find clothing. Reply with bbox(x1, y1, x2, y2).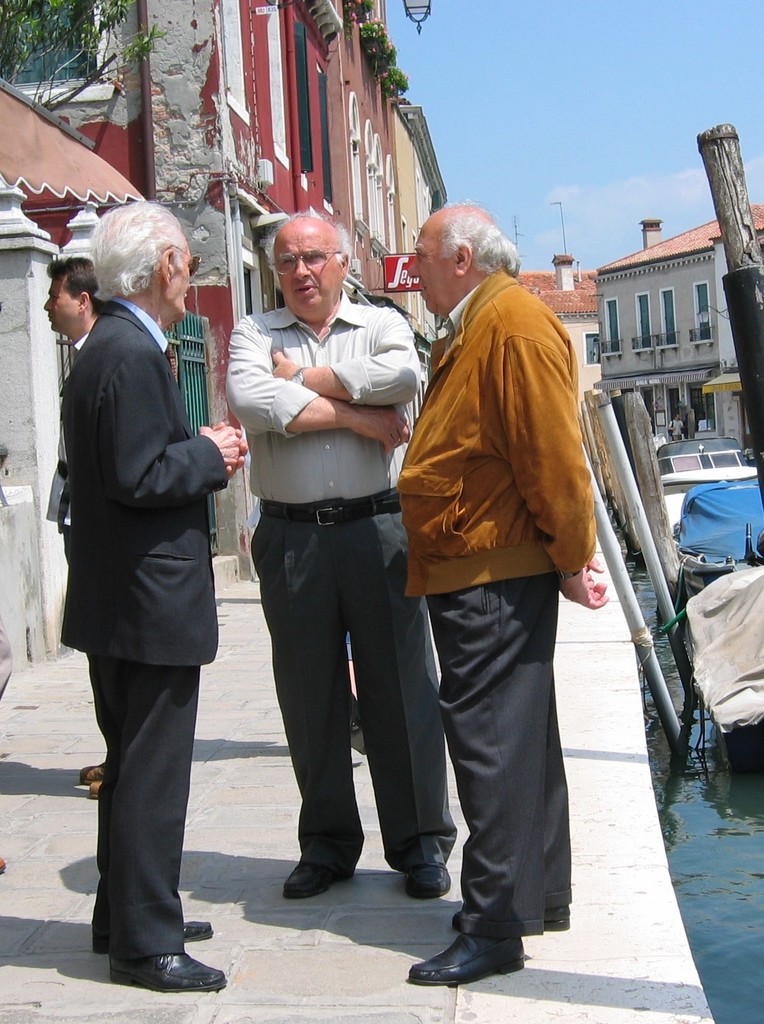
bbox(58, 294, 228, 964).
